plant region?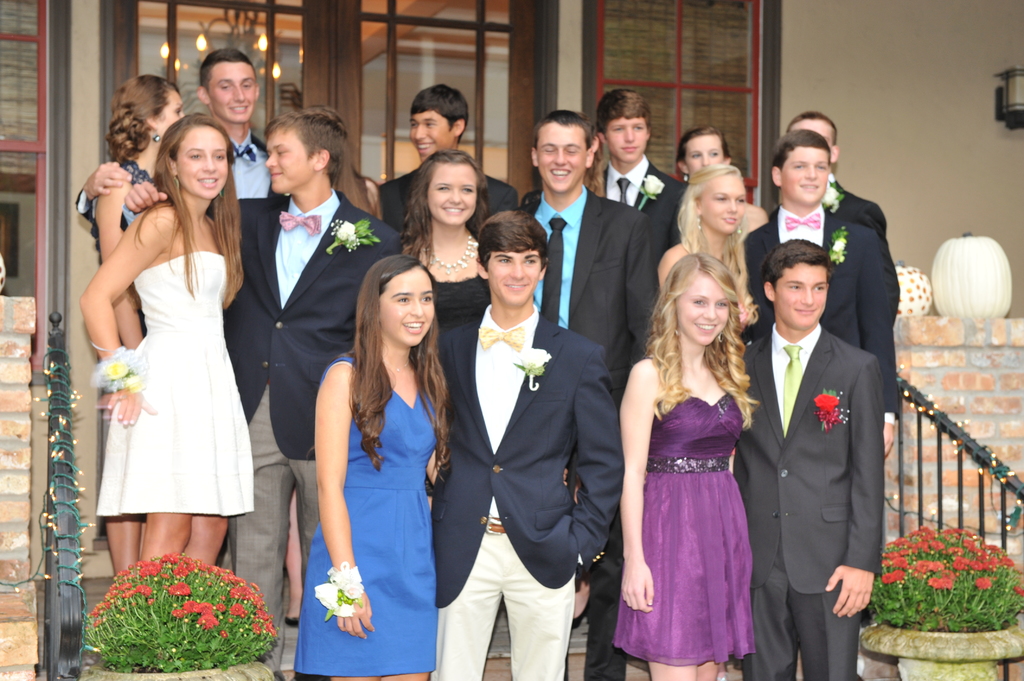
(left=79, top=547, right=283, bottom=673)
